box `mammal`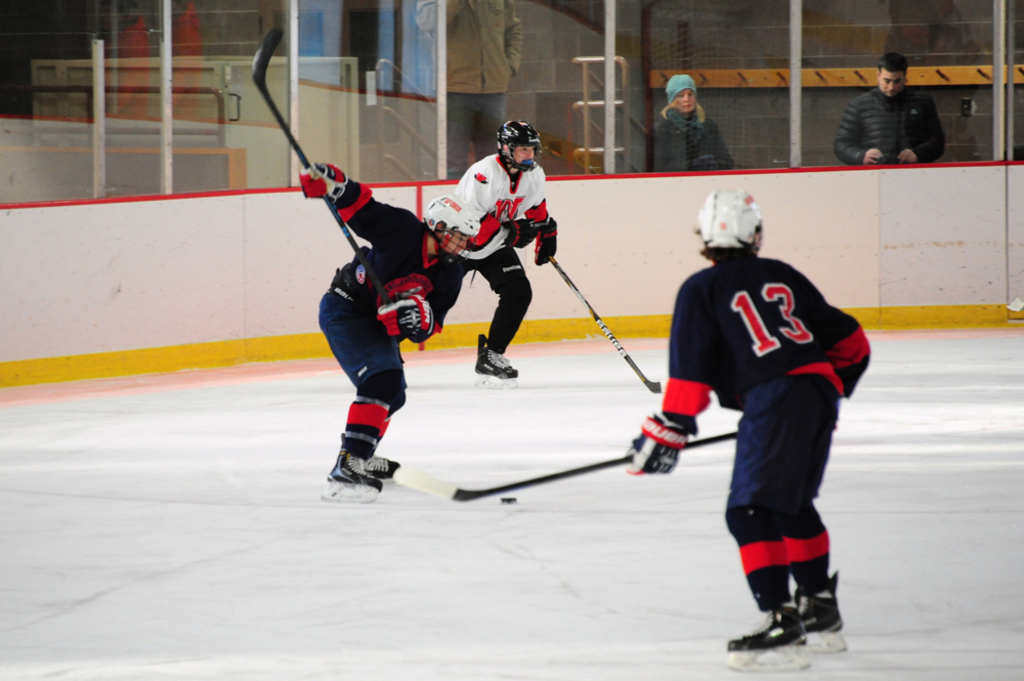
411 0 523 181
